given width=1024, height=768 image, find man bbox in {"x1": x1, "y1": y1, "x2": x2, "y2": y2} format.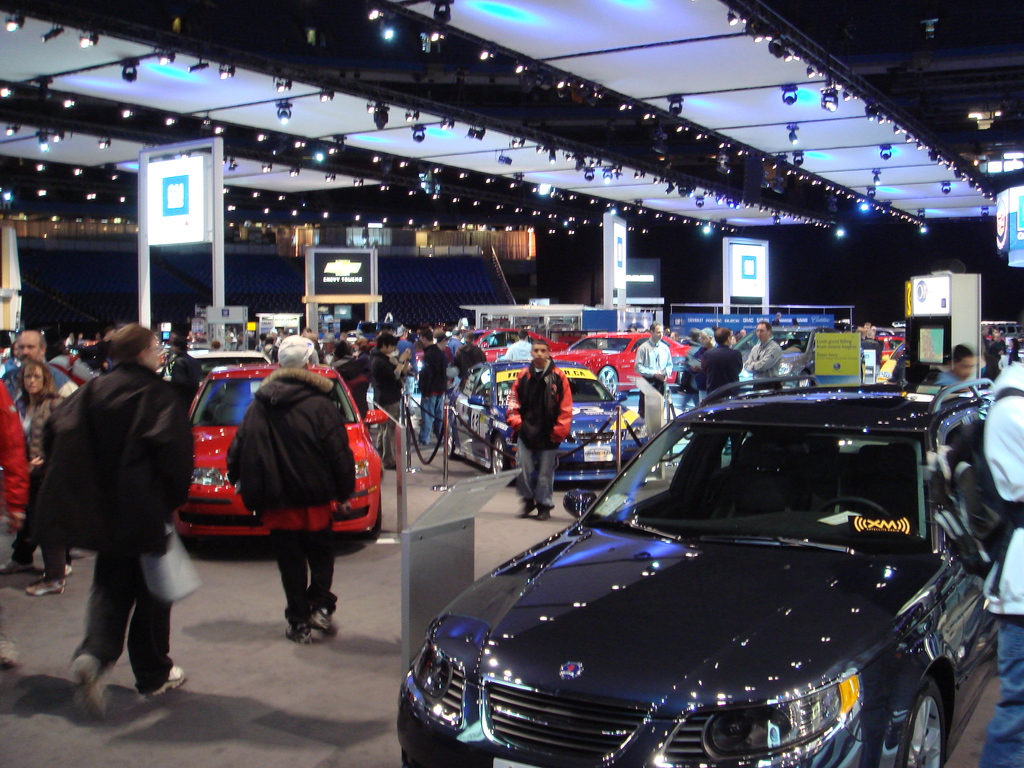
{"x1": 444, "y1": 326, "x2": 467, "y2": 359}.
